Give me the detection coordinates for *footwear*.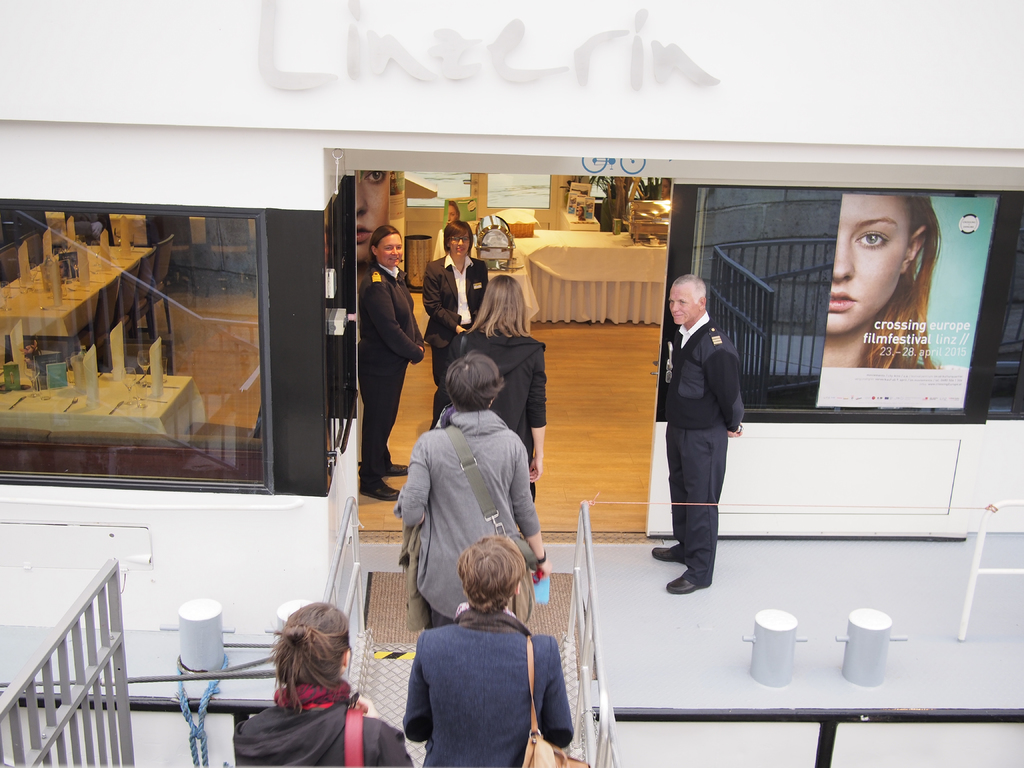
(left=361, top=480, right=399, bottom=499).
